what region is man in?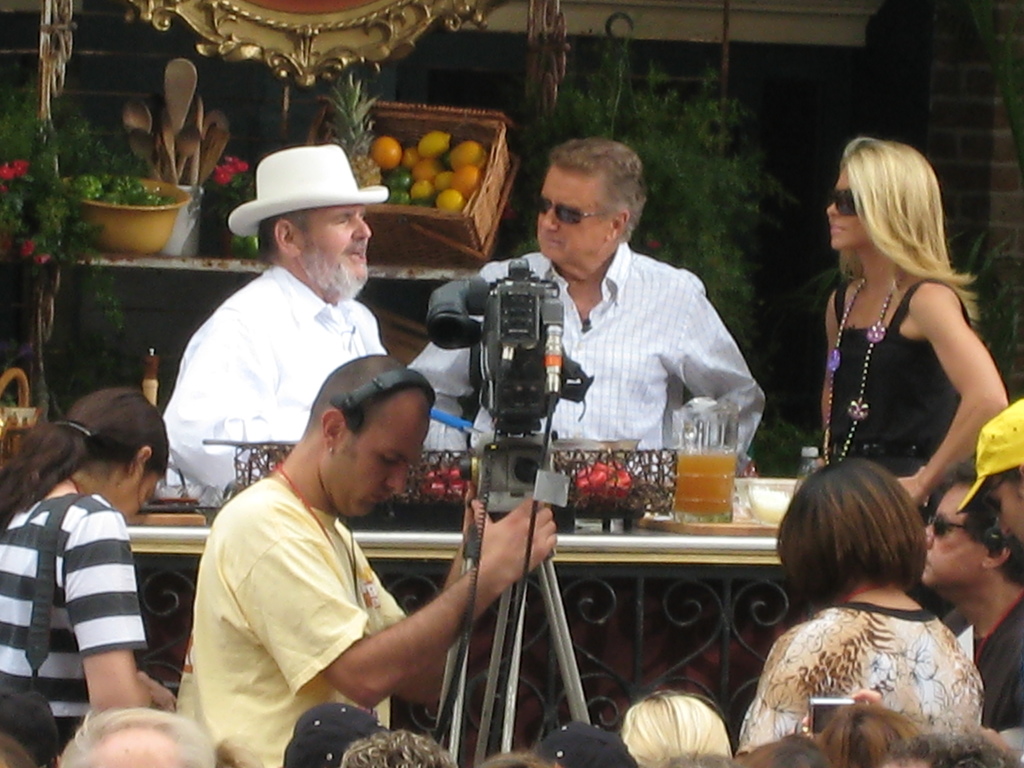
box(953, 404, 1023, 547).
